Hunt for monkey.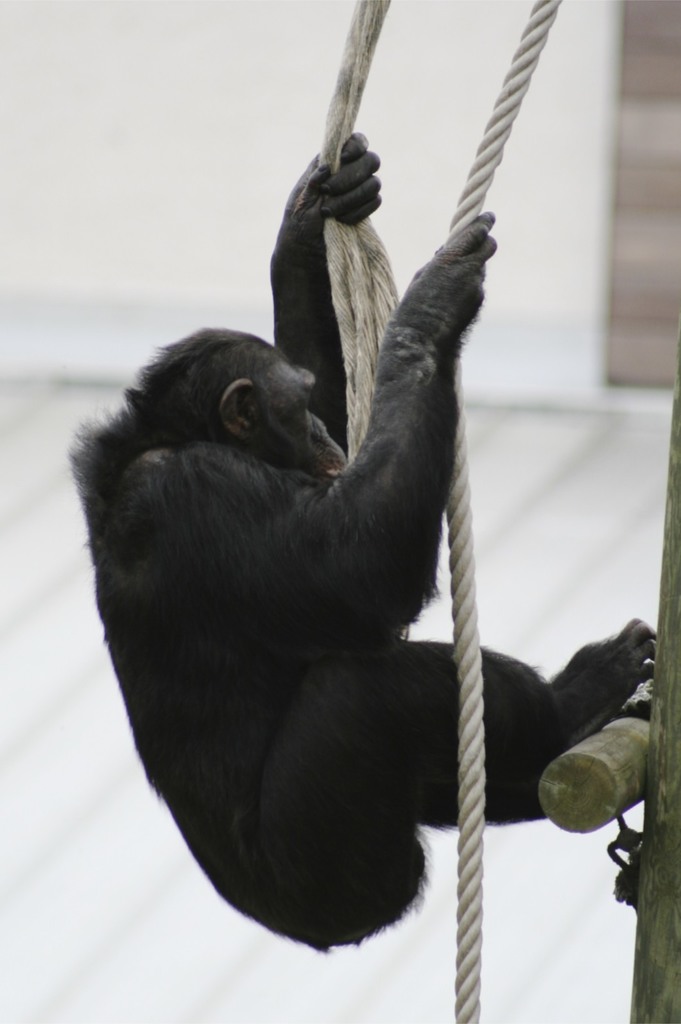
Hunted down at (69,134,654,951).
